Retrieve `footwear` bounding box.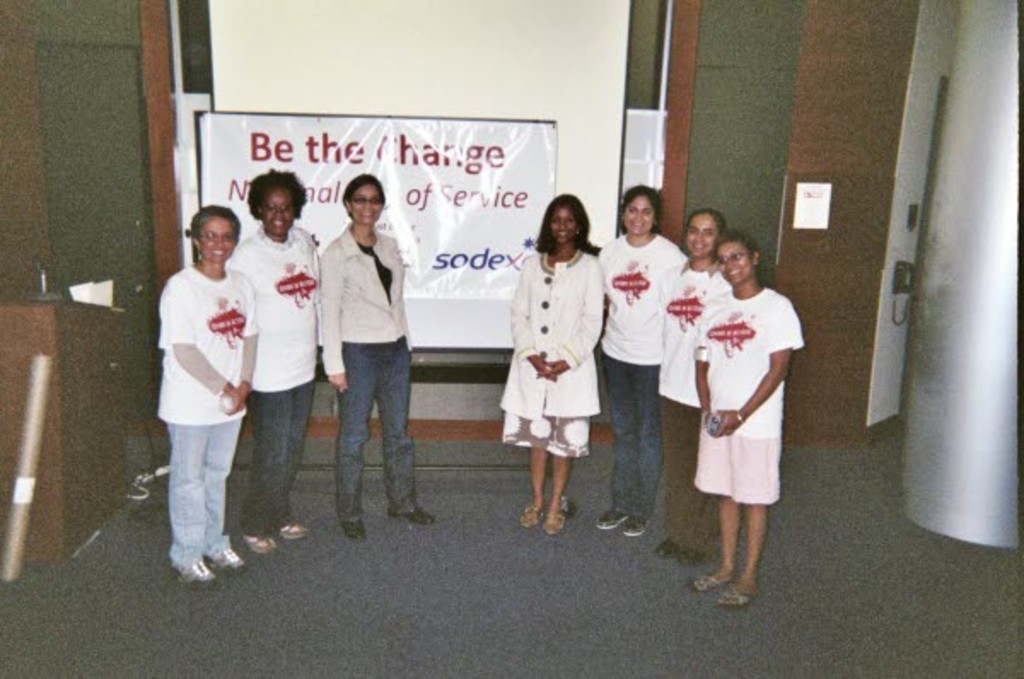
Bounding box: 171,561,212,582.
